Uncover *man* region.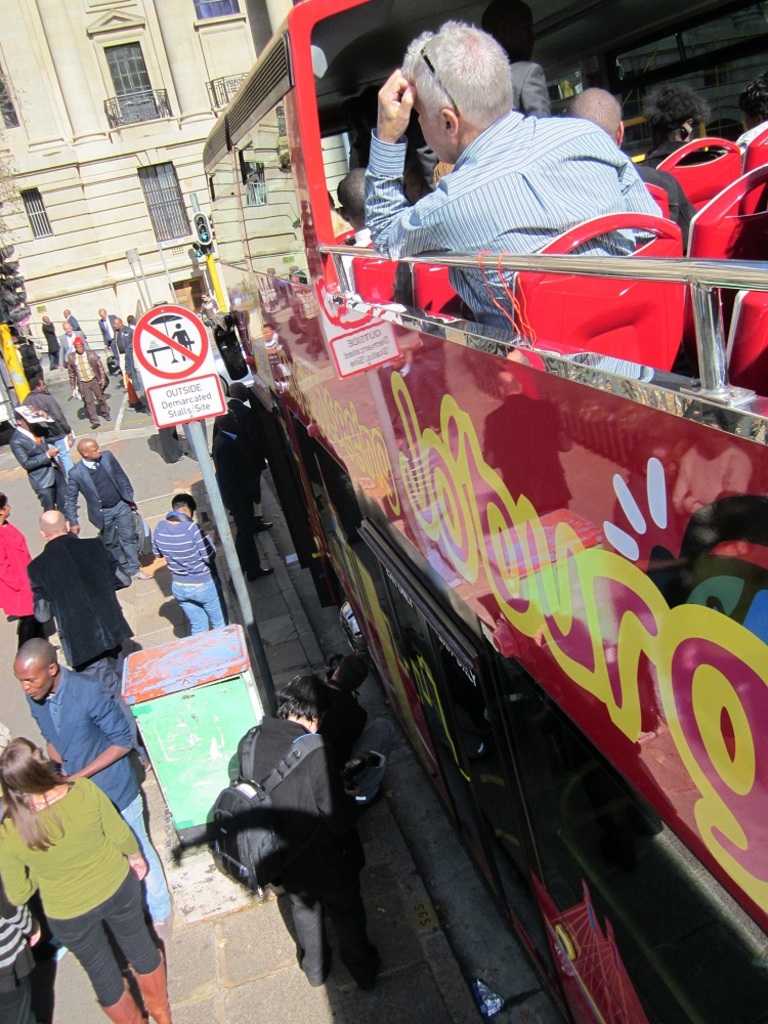
Uncovered: l=208, t=408, r=275, b=581.
